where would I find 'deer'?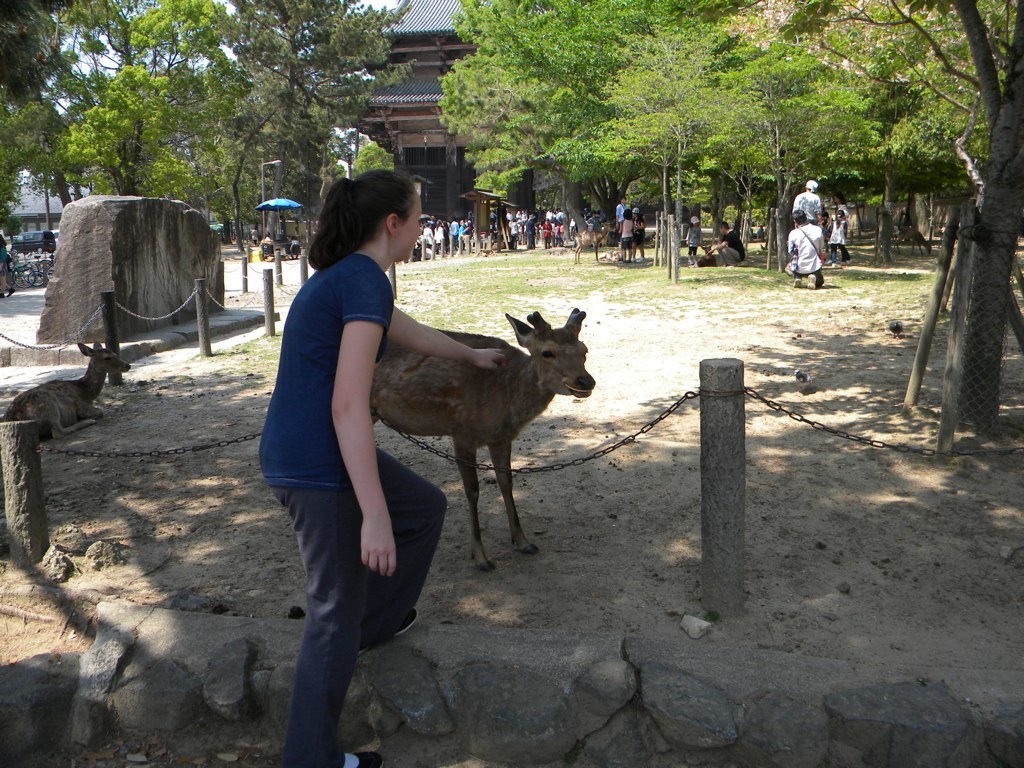
At (x1=374, y1=310, x2=596, y2=569).
